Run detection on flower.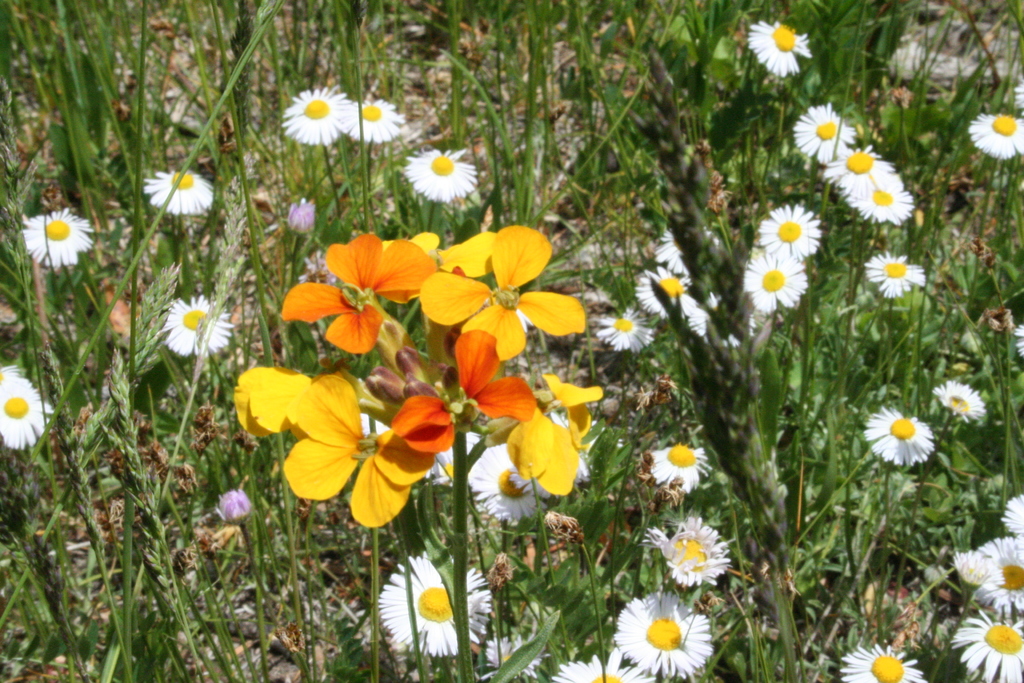
Result: x1=211, y1=488, x2=273, y2=523.
